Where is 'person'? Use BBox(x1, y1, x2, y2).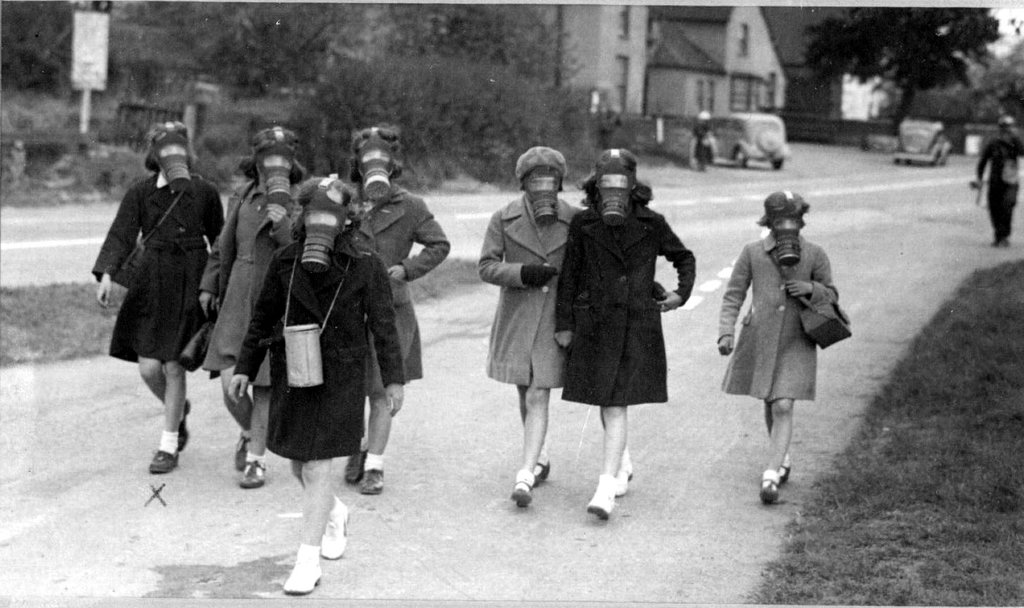
BBox(98, 130, 218, 487).
